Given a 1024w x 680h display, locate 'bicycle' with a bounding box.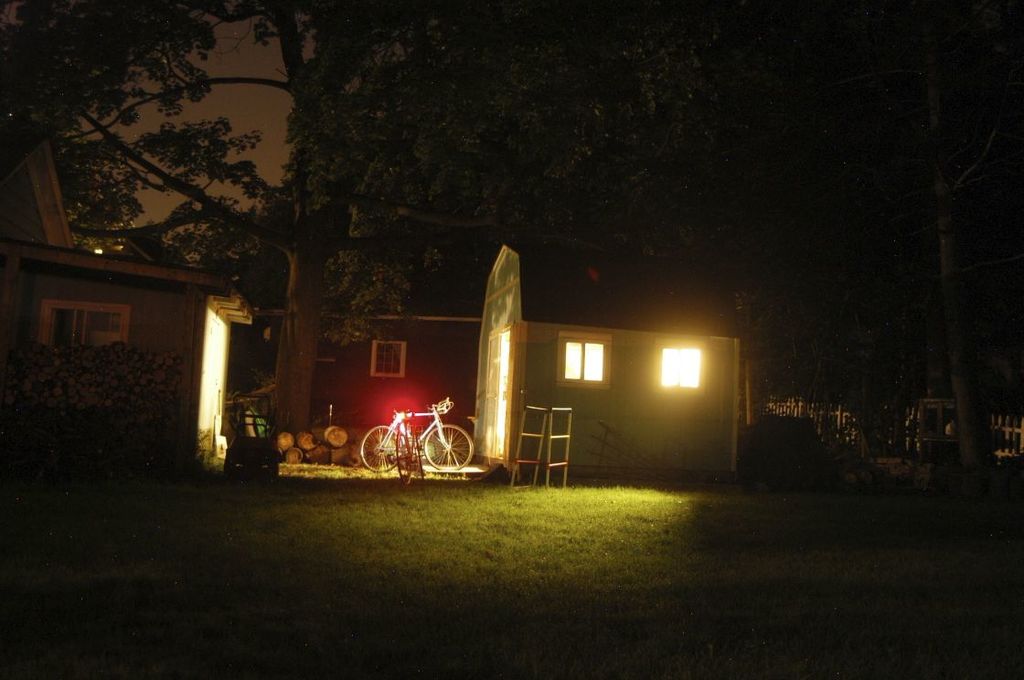
Located: {"left": 357, "top": 398, "right": 475, "bottom": 477}.
